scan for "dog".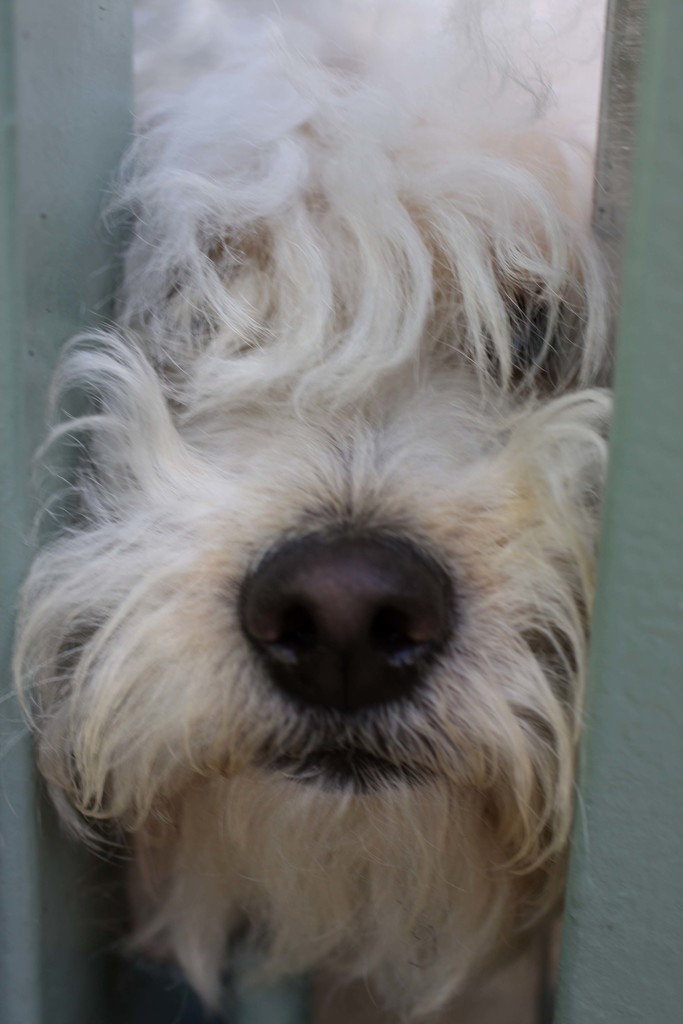
Scan result: [left=6, top=0, right=613, bottom=1023].
